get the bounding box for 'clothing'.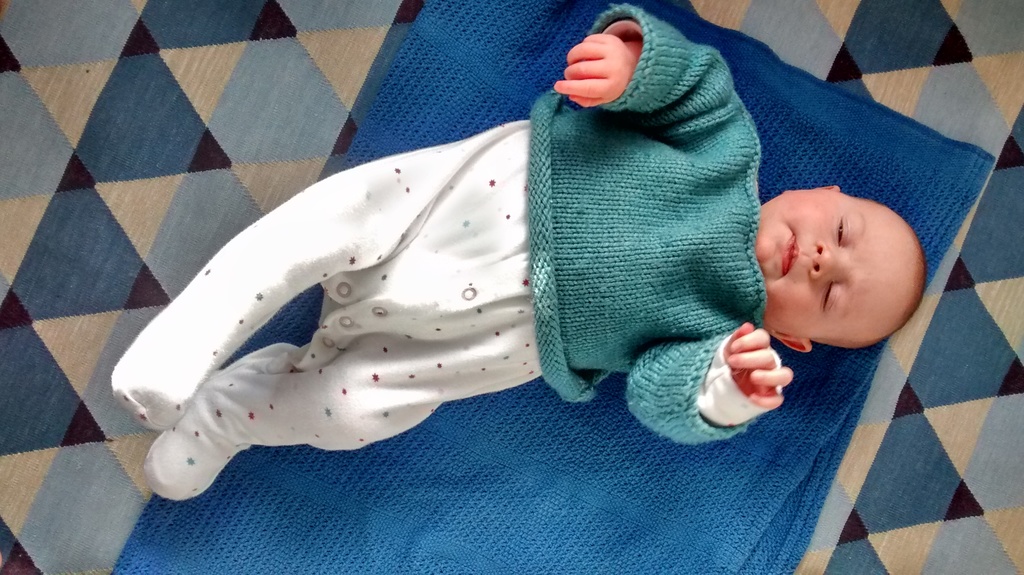
select_region(526, 13, 783, 429).
